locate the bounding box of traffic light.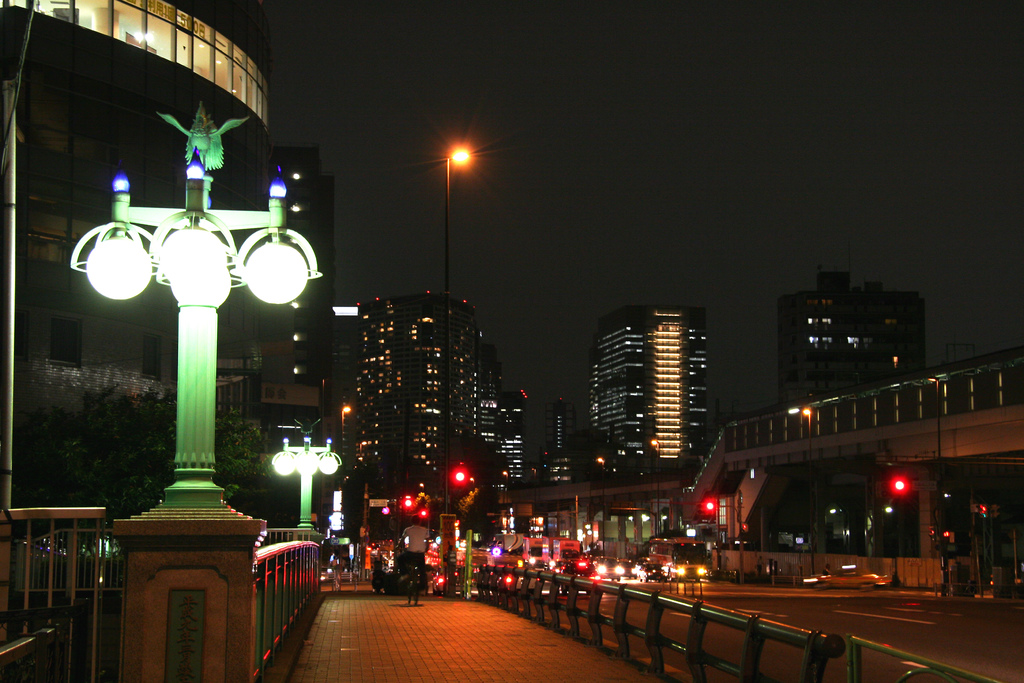
Bounding box: box(979, 503, 1001, 519).
